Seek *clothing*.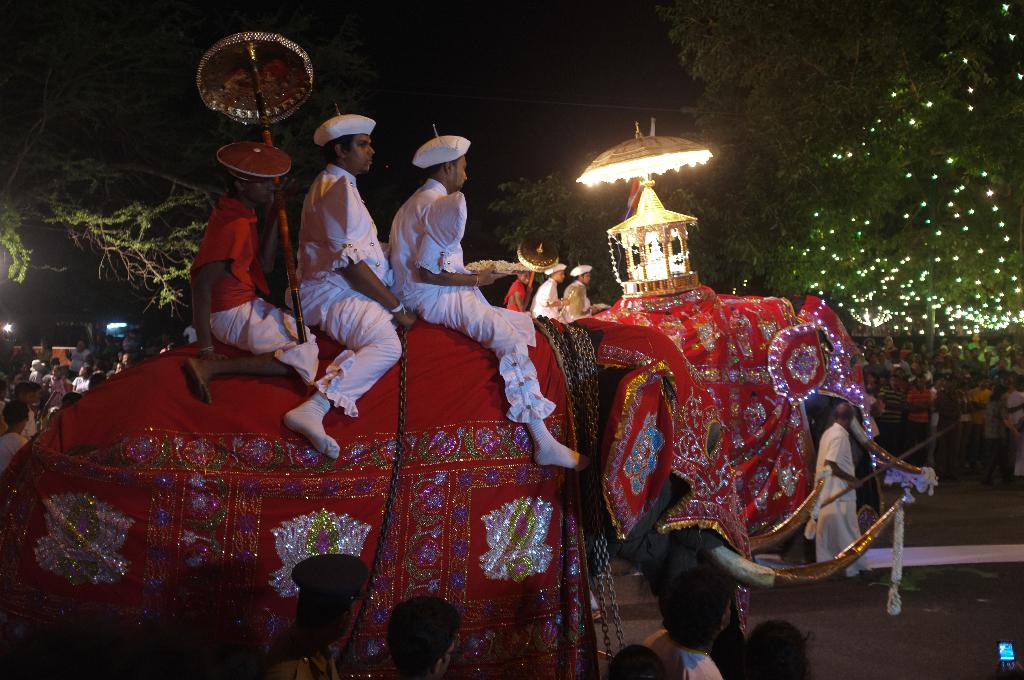
(x1=267, y1=625, x2=343, y2=679).
